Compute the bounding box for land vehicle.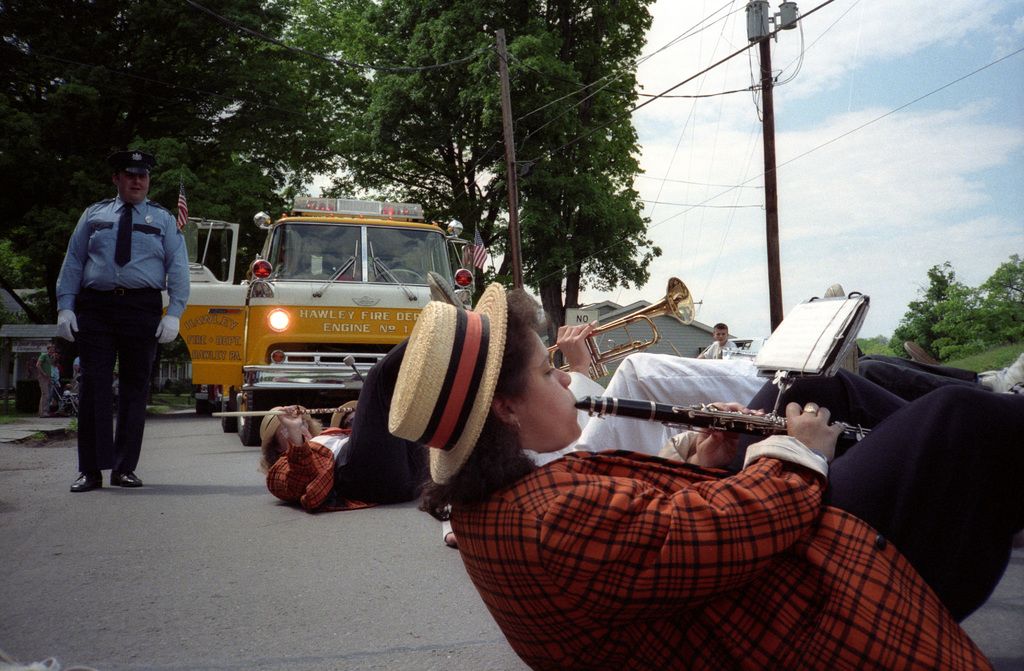
pyautogui.locateOnScreen(148, 191, 501, 457).
